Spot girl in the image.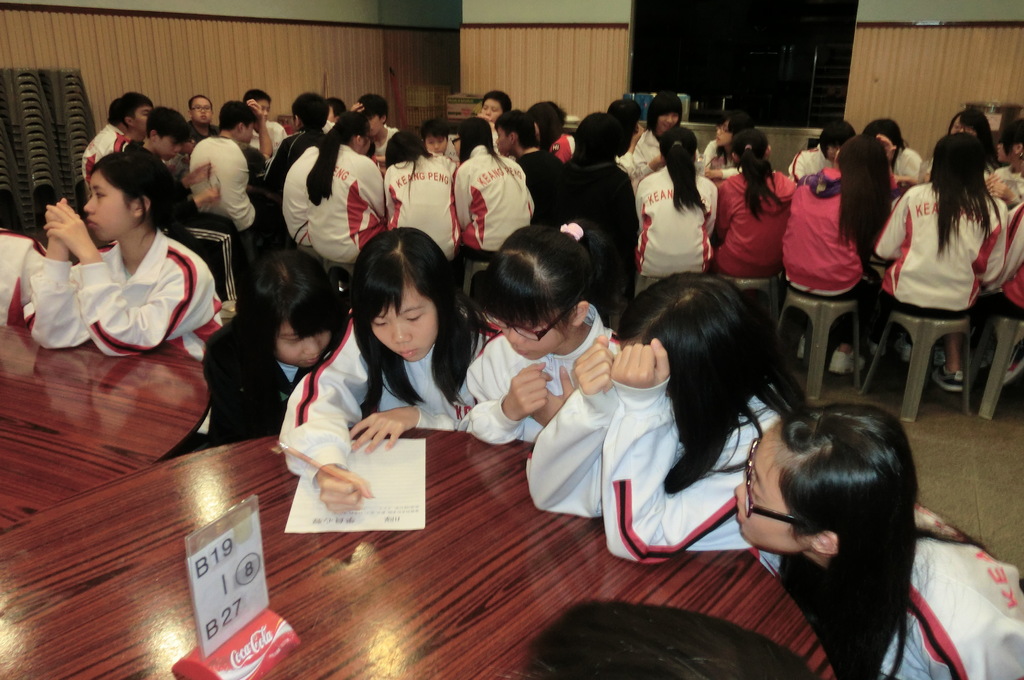
girl found at x1=703 y1=109 x2=751 y2=178.
